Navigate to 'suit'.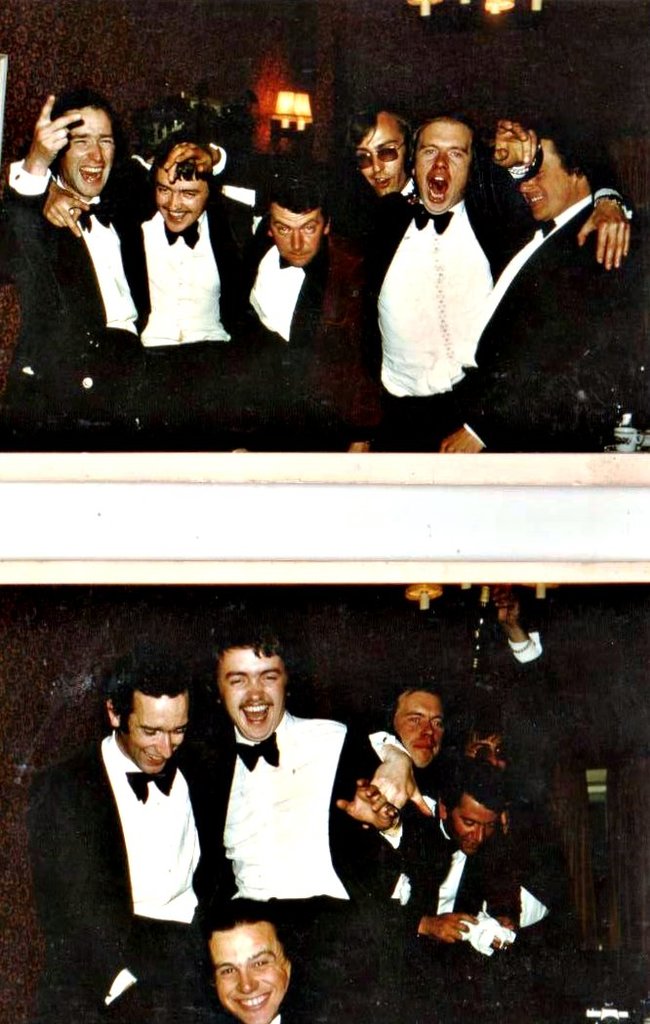
Navigation target: left=195, top=1001, right=300, bottom=1023.
